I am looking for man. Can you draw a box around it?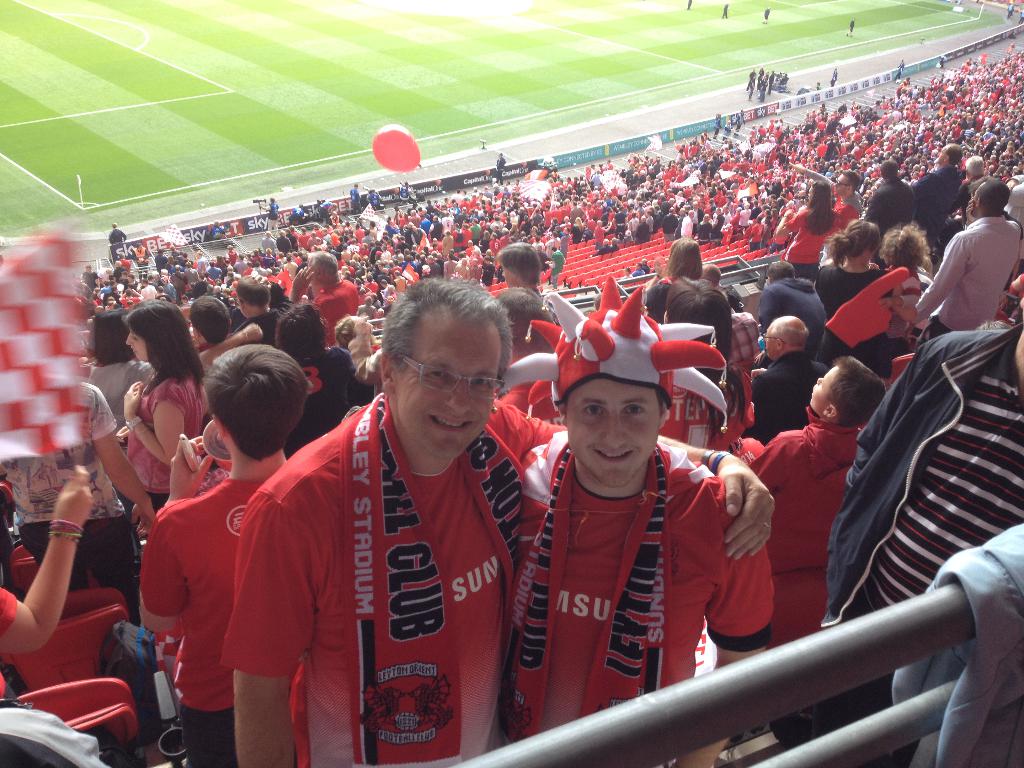
Sure, the bounding box is locate(495, 152, 506, 184).
